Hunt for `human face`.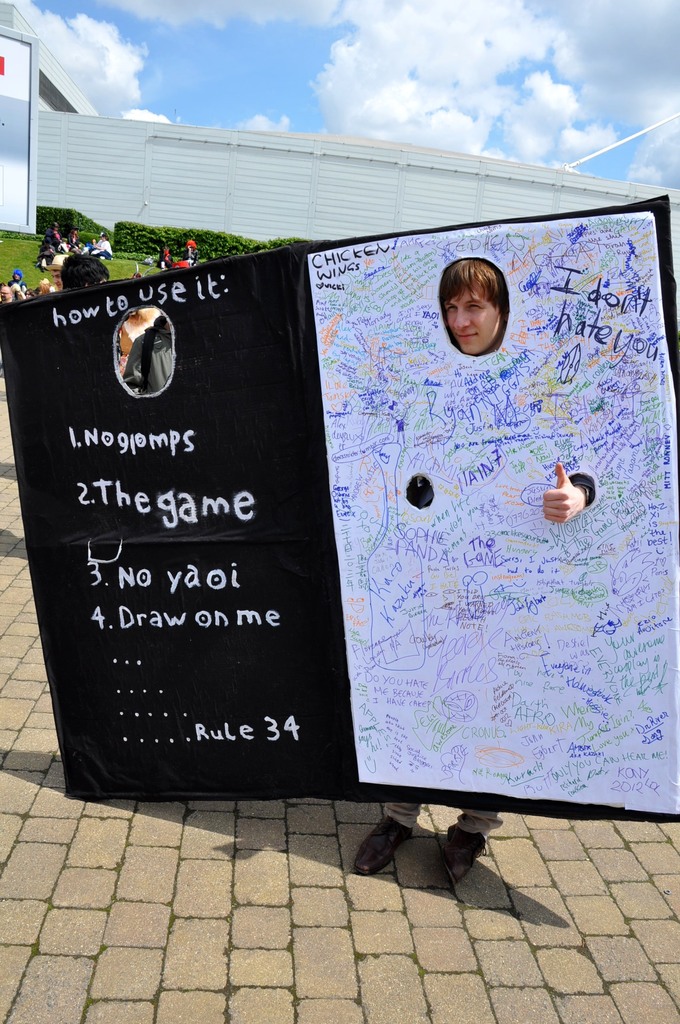
Hunted down at (446, 281, 498, 348).
